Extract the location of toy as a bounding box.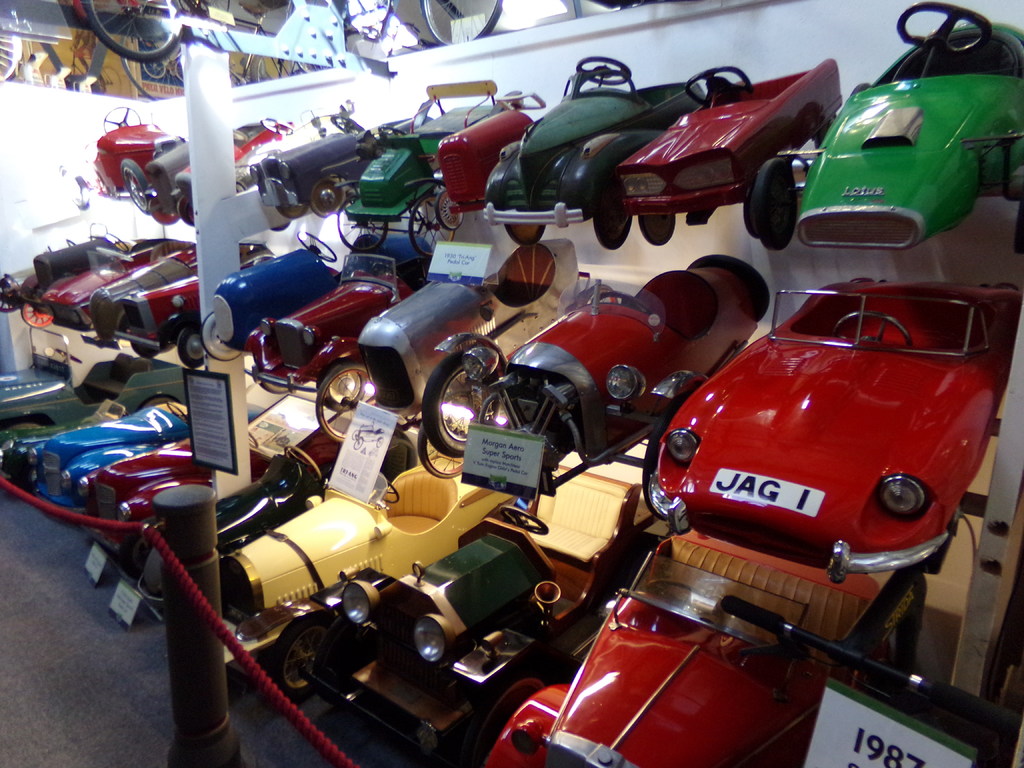
88/239/262/346.
